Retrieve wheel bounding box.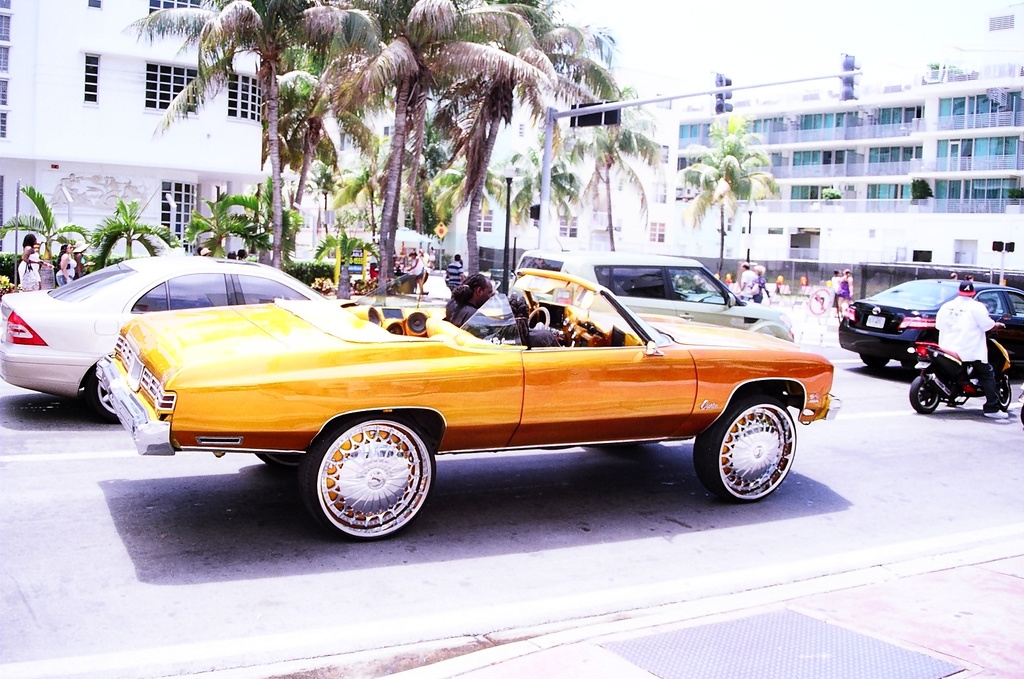
Bounding box: BBox(89, 369, 129, 426).
